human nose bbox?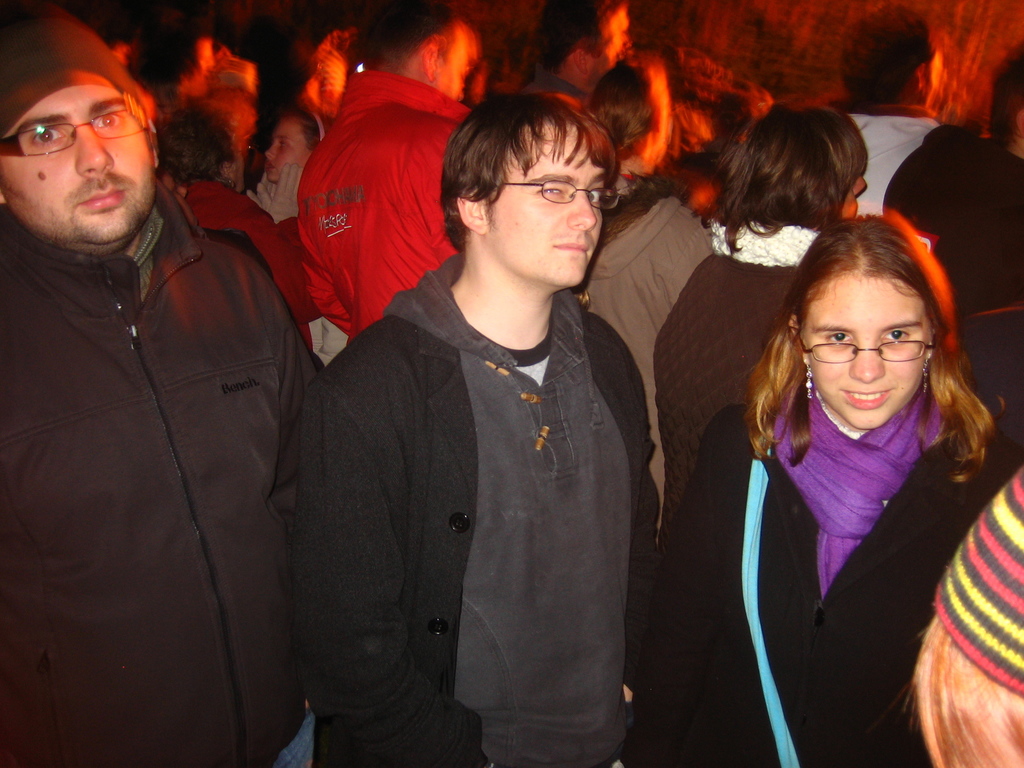
BBox(852, 172, 868, 198)
